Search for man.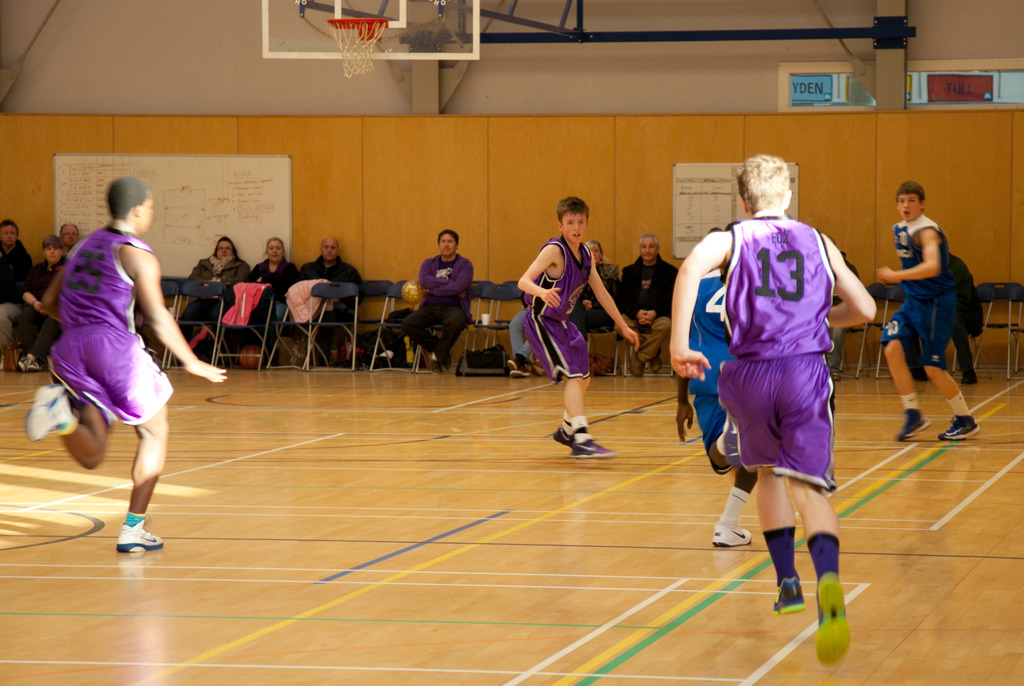
Found at 611, 241, 677, 368.
